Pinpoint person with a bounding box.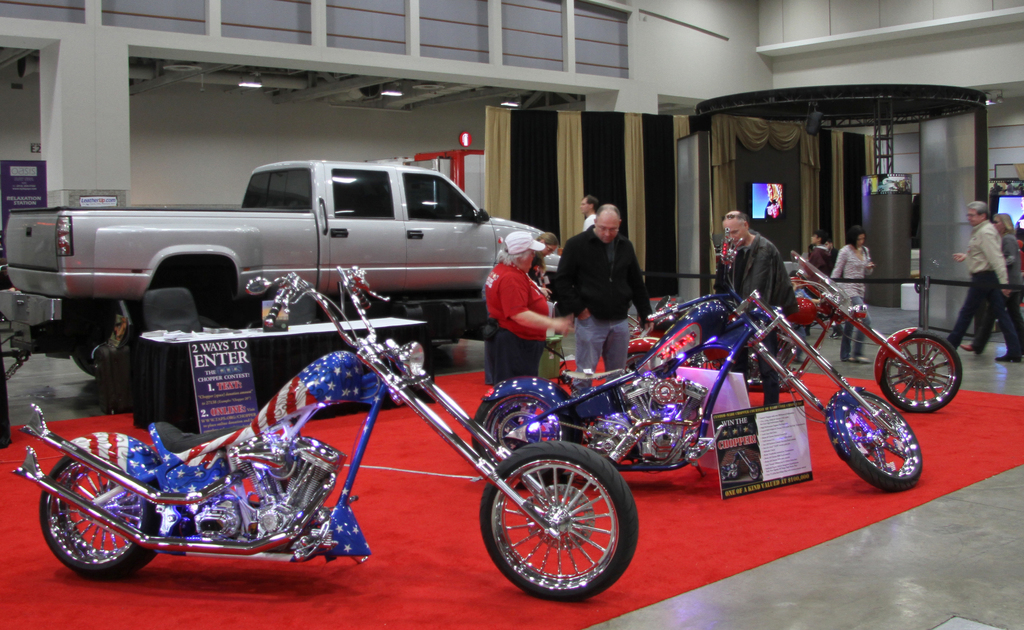
box=[527, 230, 550, 299].
